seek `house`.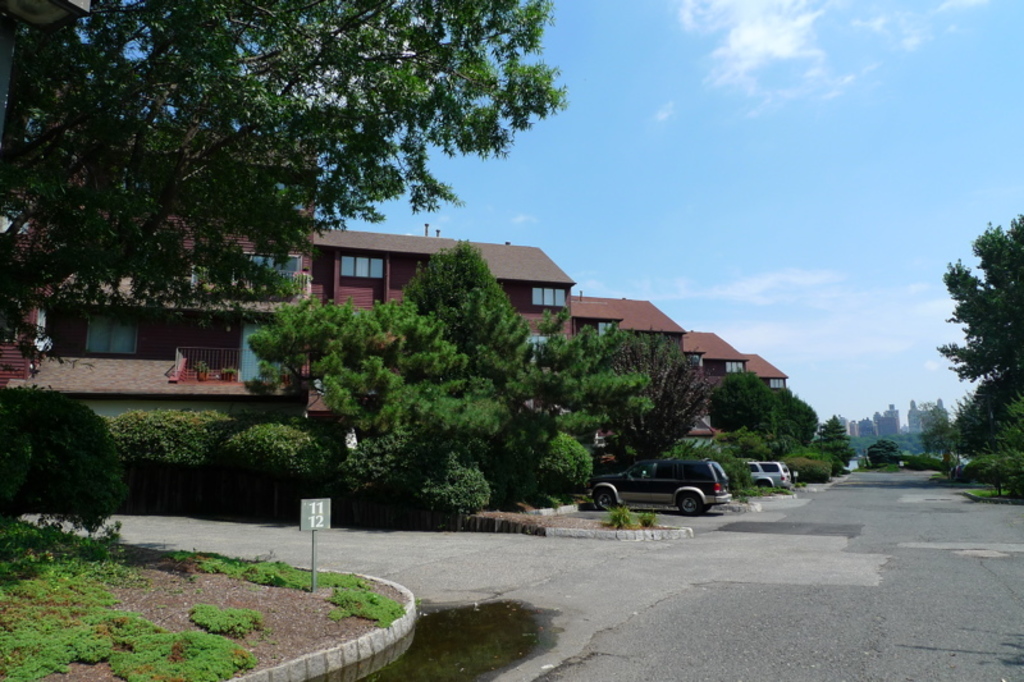
680,331,759,385.
